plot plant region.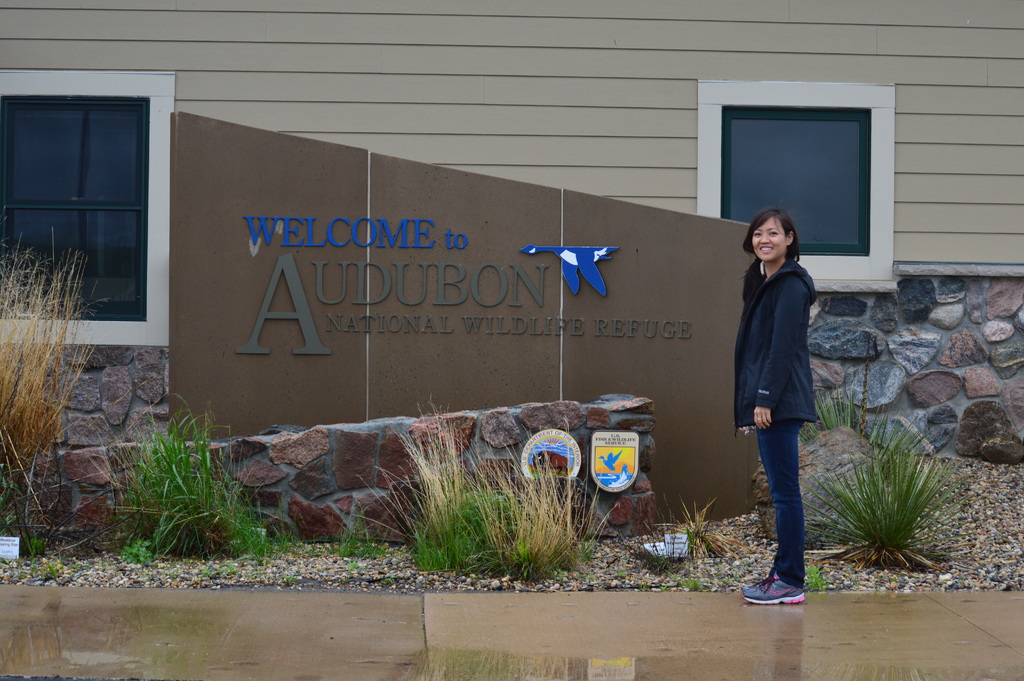
Plotted at <box>61,363,298,564</box>.
